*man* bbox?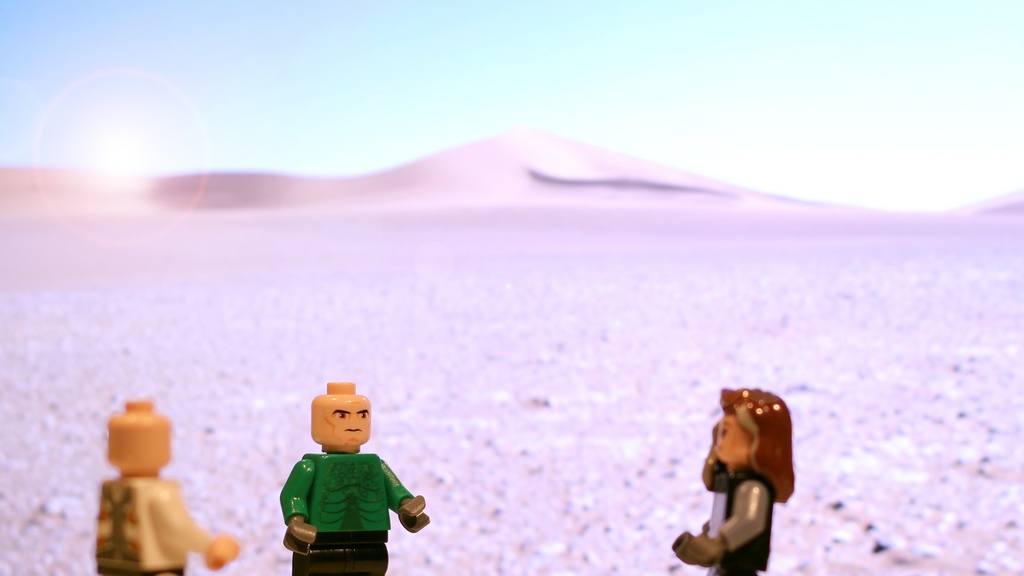
93 396 235 575
